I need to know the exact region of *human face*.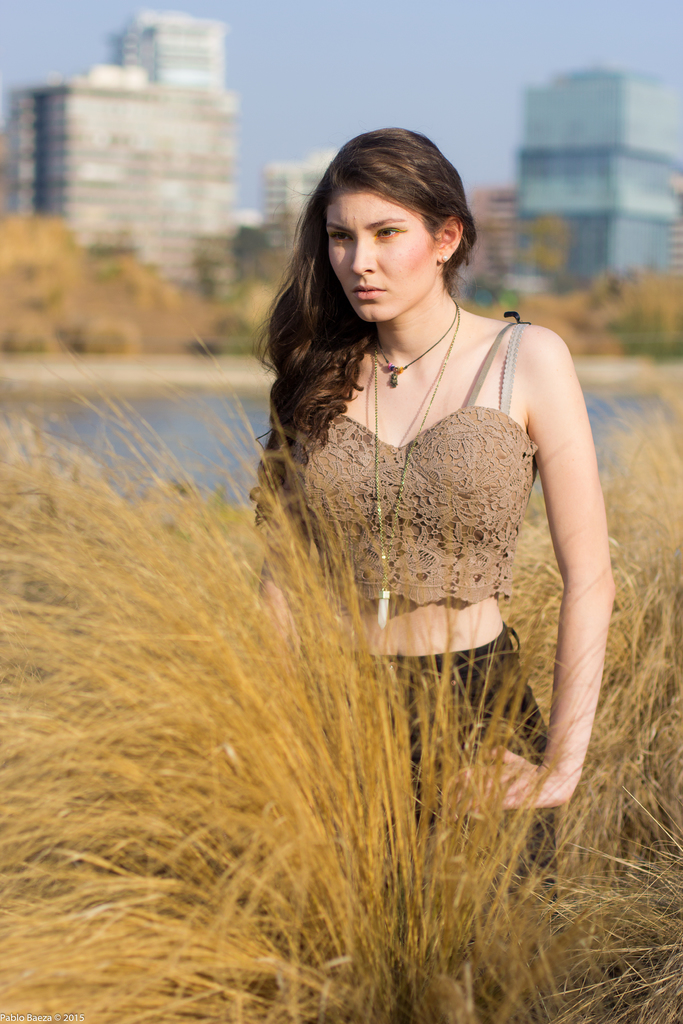
Region: (325, 185, 440, 312).
